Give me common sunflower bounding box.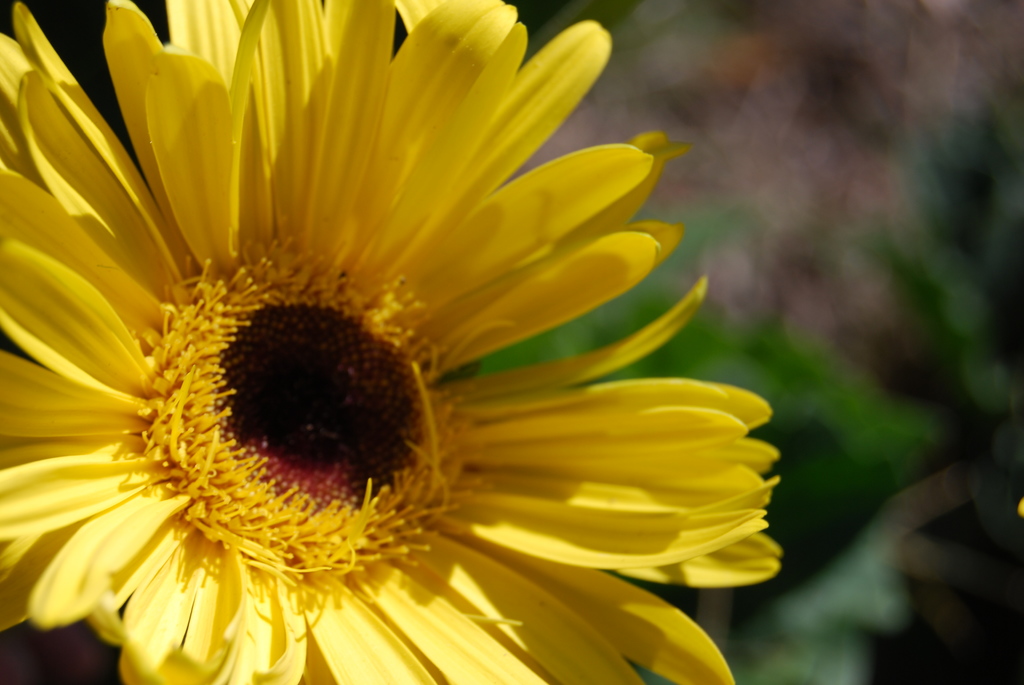
locate(0, 29, 719, 684).
